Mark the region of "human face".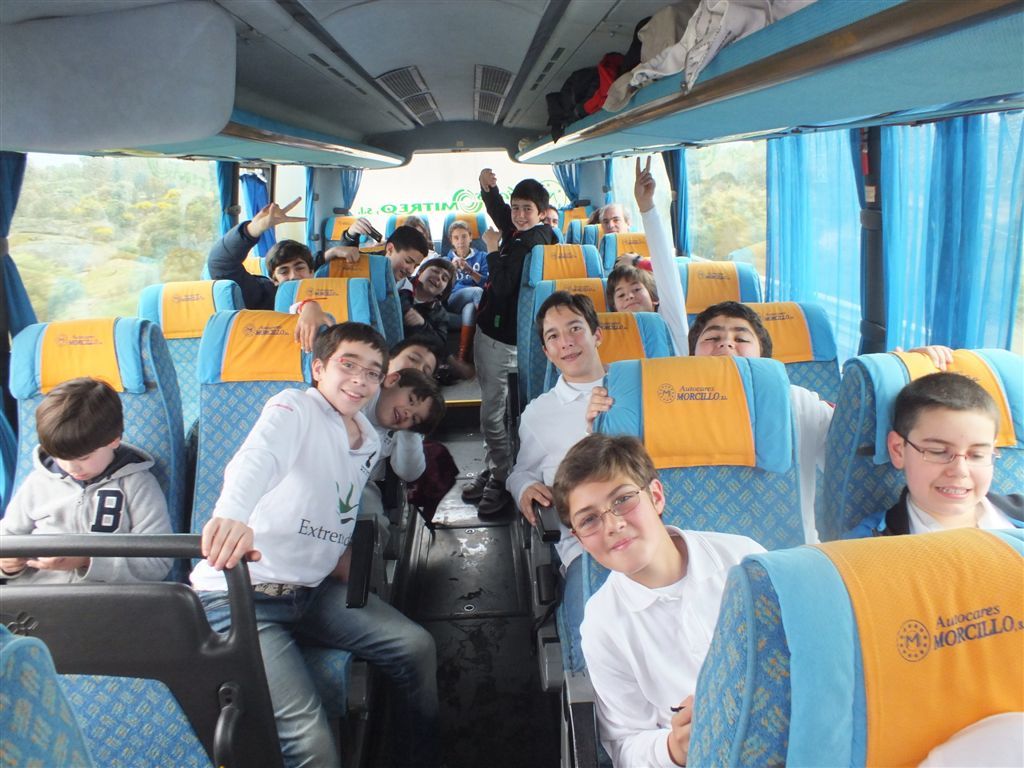
Region: rect(320, 341, 385, 411).
